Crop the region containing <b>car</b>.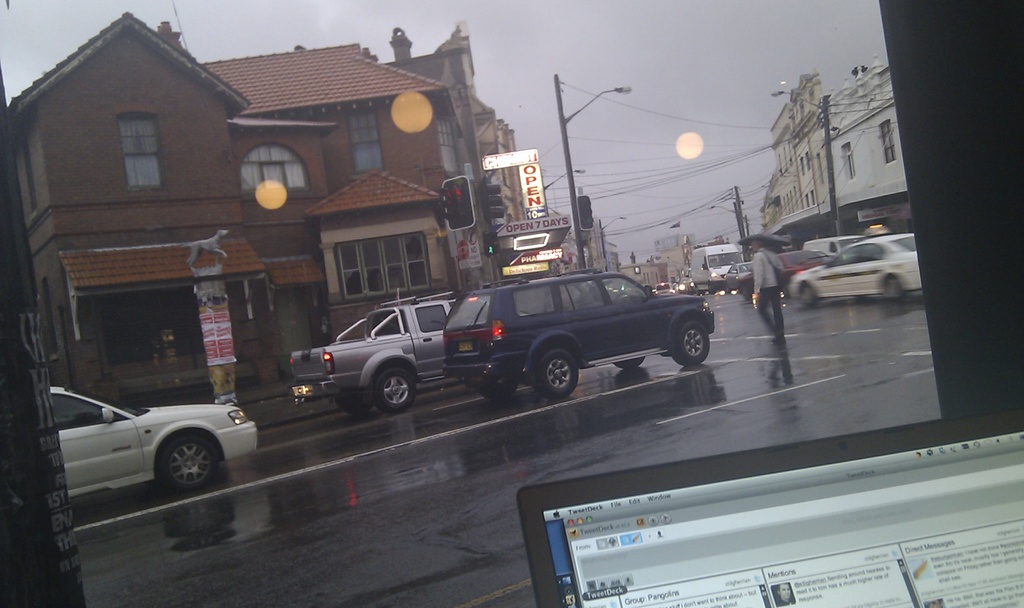
Crop region: detection(284, 284, 536, 418).
